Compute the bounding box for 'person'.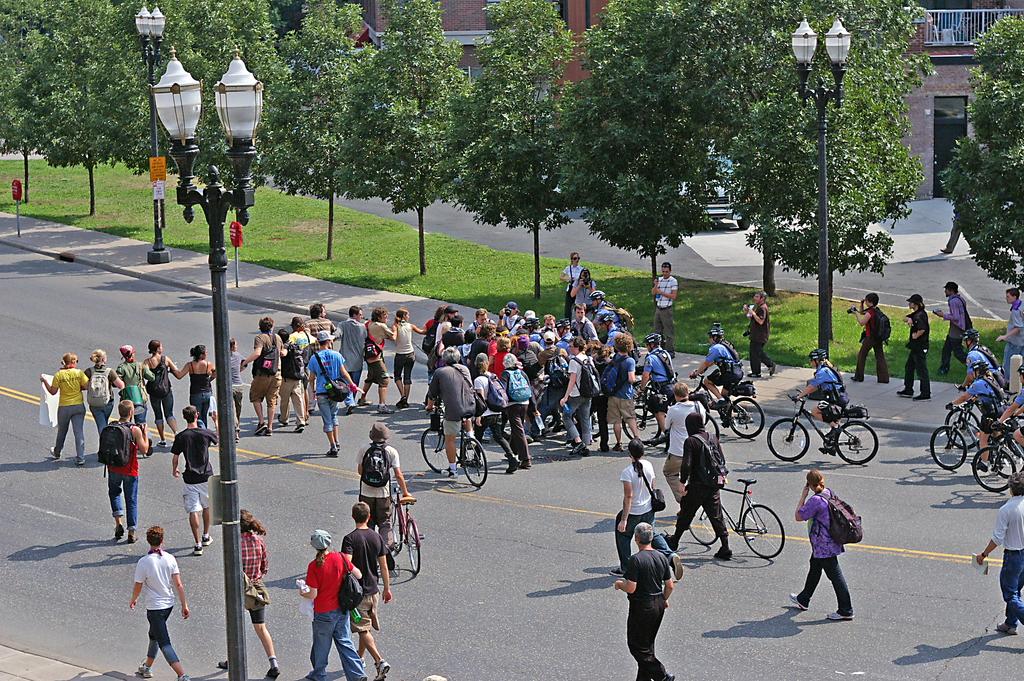
(702,345,749,410).
